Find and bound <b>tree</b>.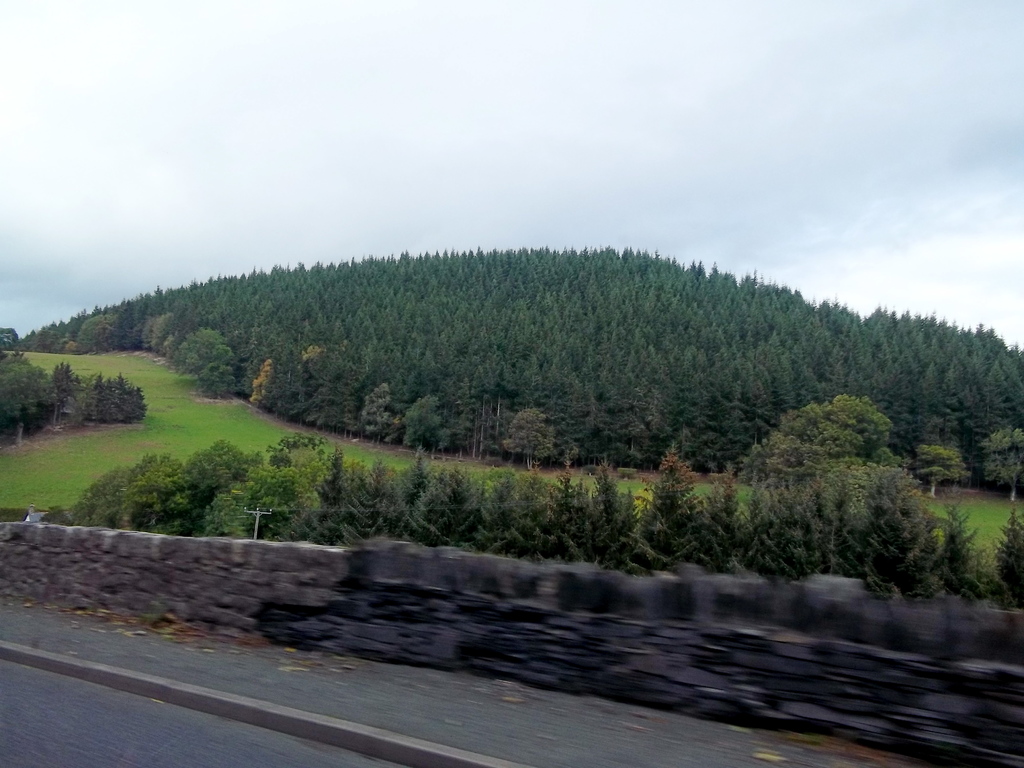
Bound: 52:362:84:410.
